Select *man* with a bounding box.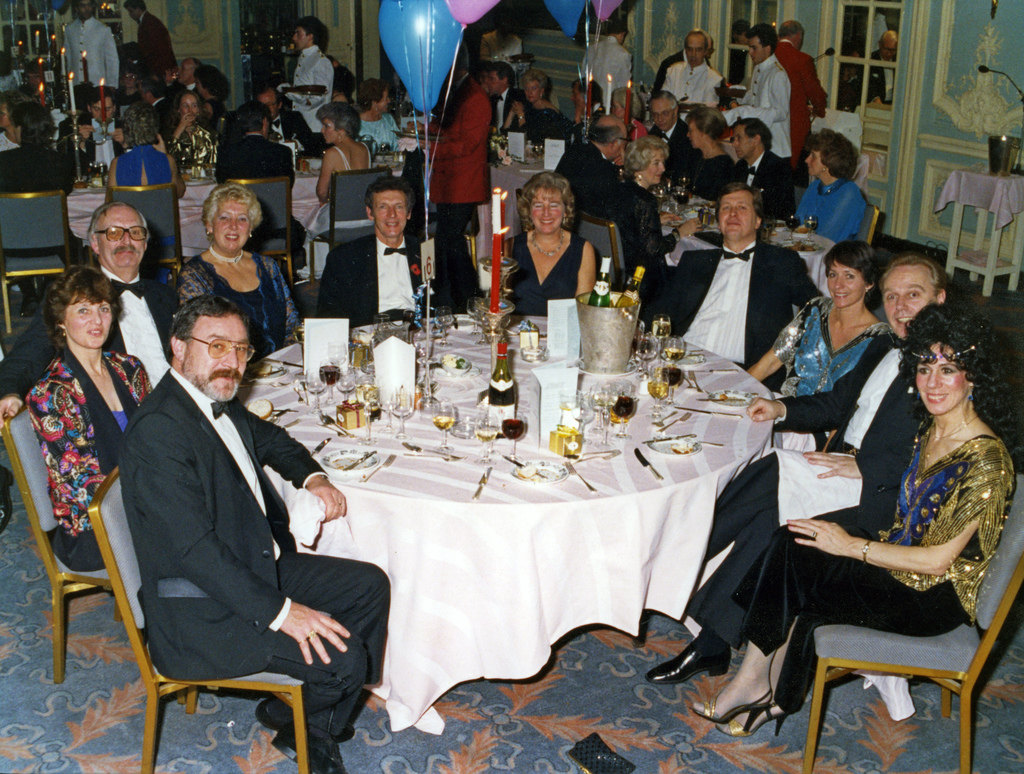
[654, 254, 960, 688].
